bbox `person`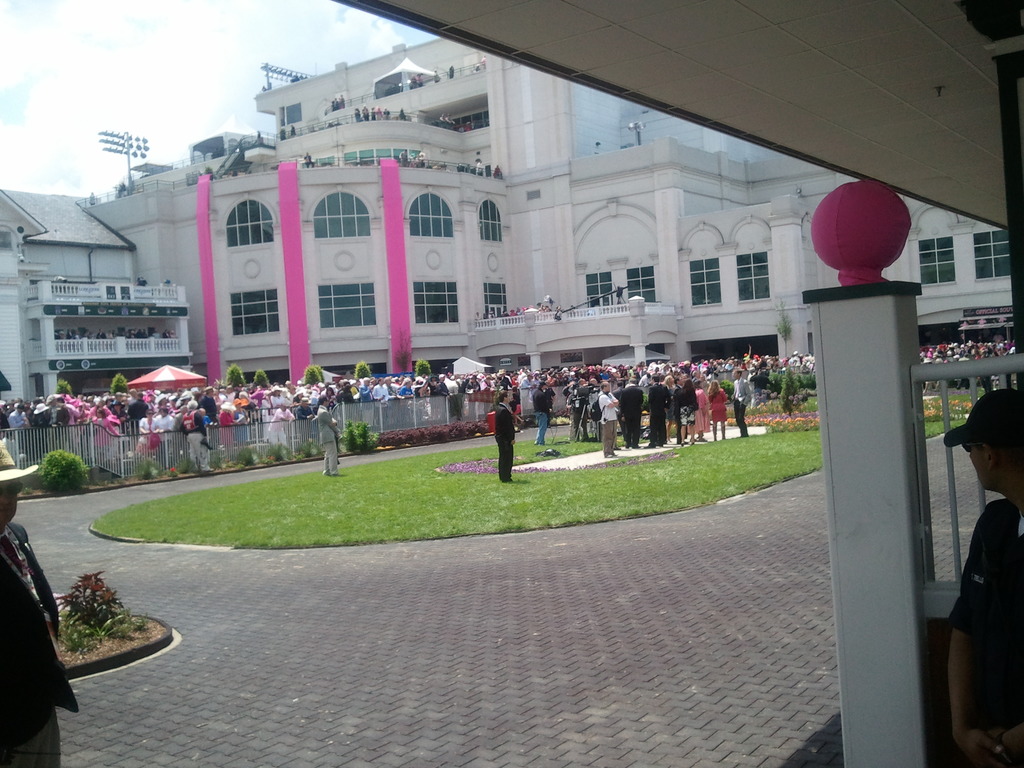
(188,401,213,468)
